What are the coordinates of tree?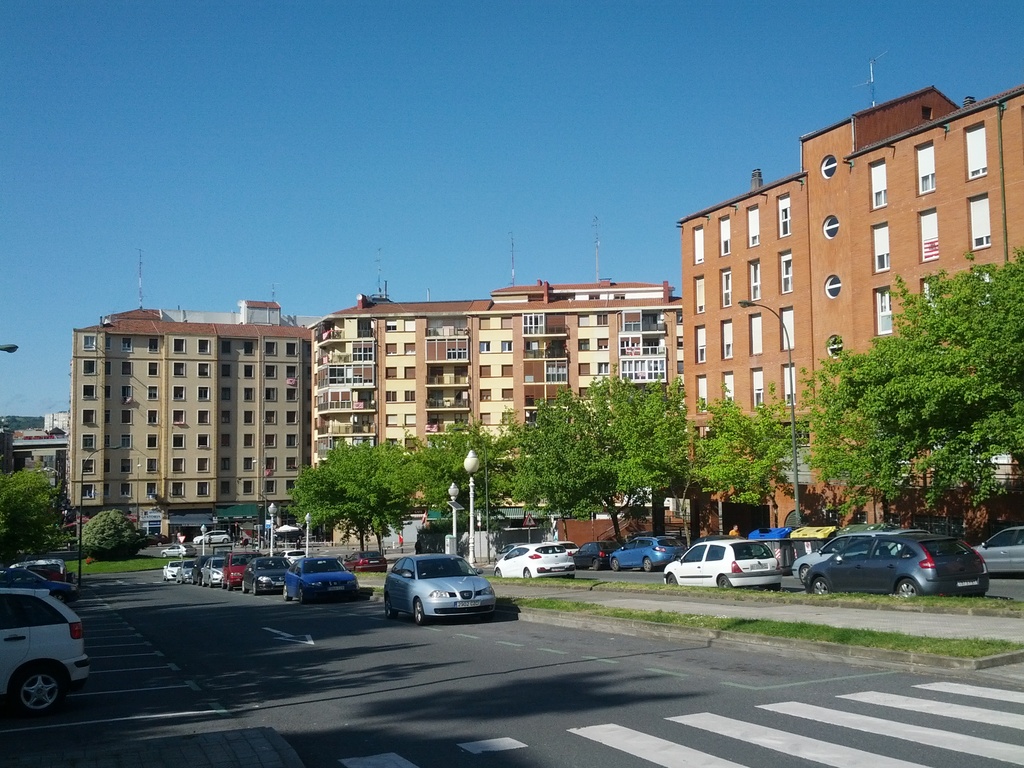
396:422:509:556.
